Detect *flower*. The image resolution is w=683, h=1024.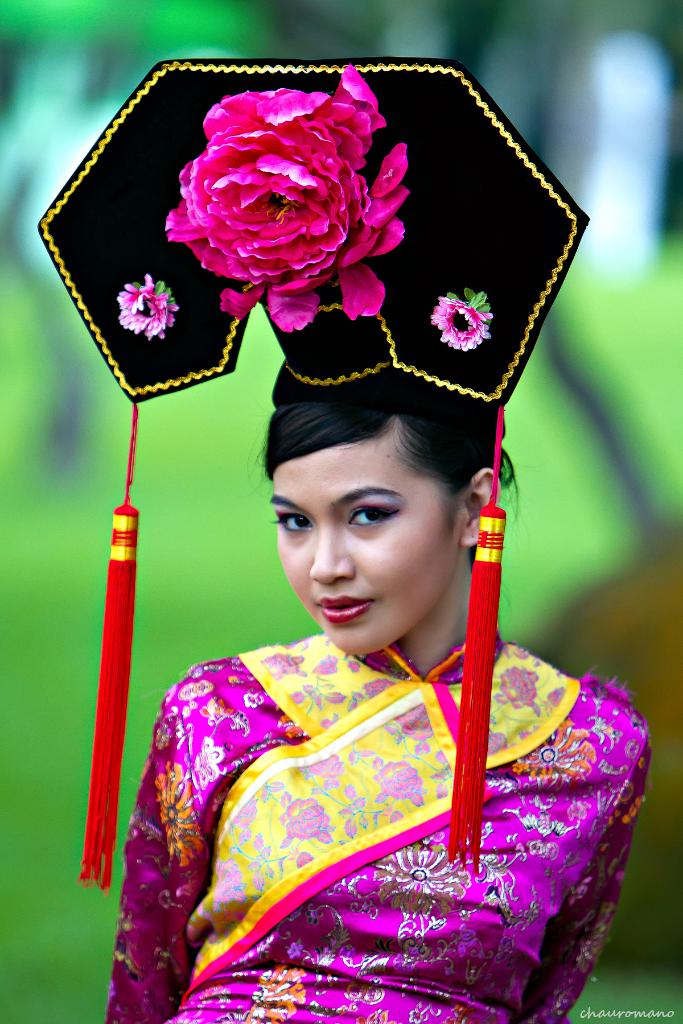
155:44:447:351.
